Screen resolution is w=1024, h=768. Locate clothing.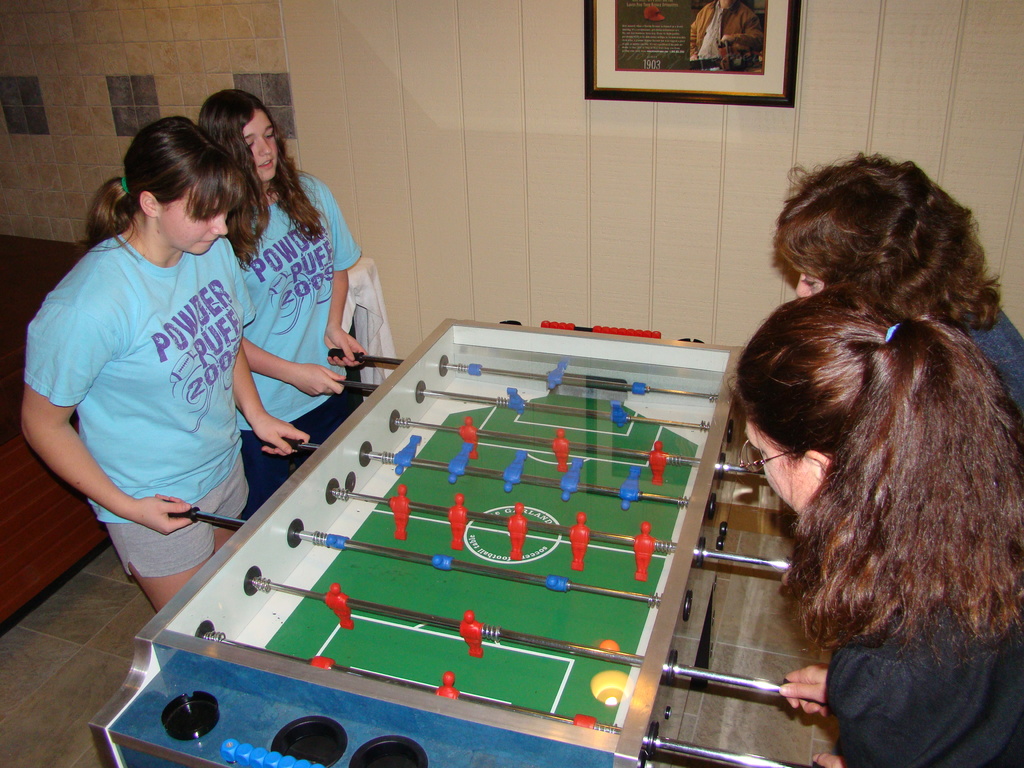
pyautogui.locateOnScreen(825, 607, 1023, 767).
